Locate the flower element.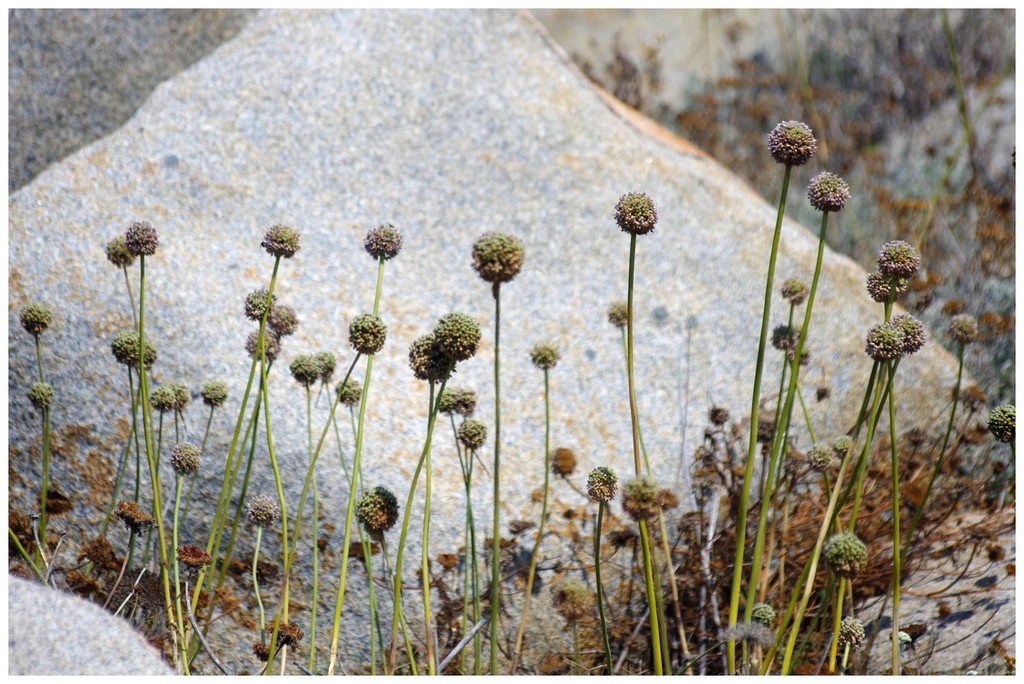
Element bbox: BBox(21, 378, 55, 407).
